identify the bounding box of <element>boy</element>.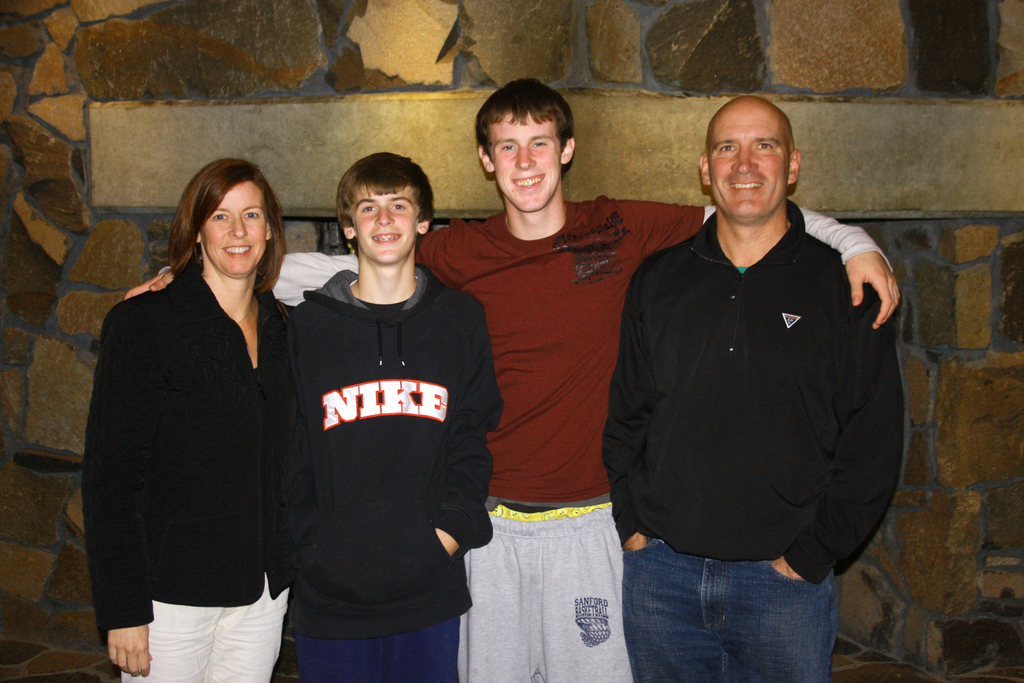
locate(124, 72, 899, 680).
